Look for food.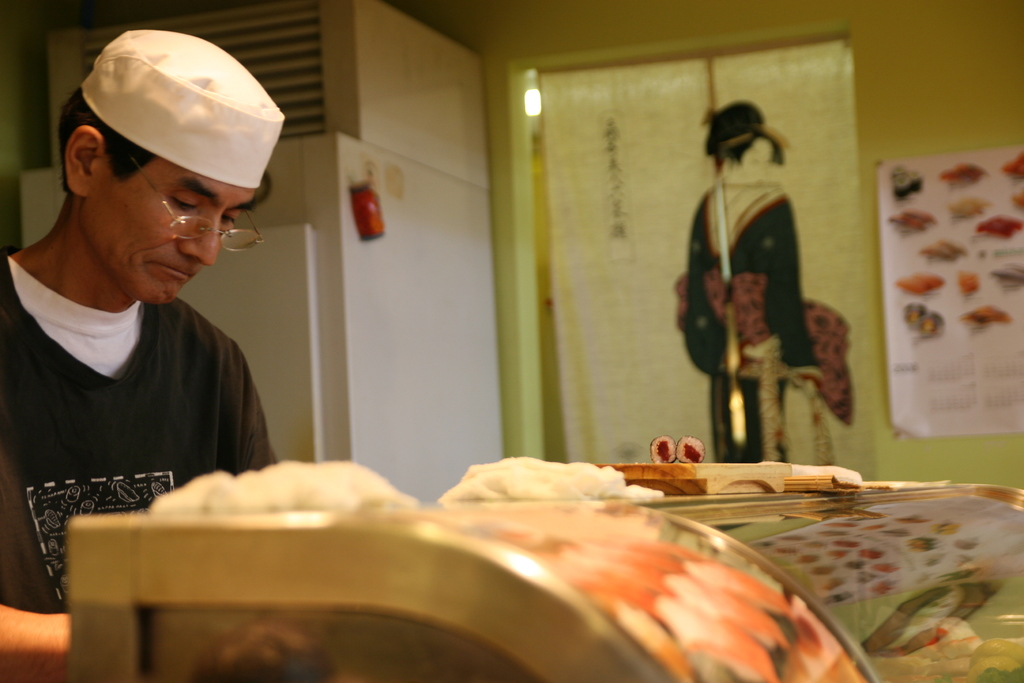
Found: 436:457:666:504.
